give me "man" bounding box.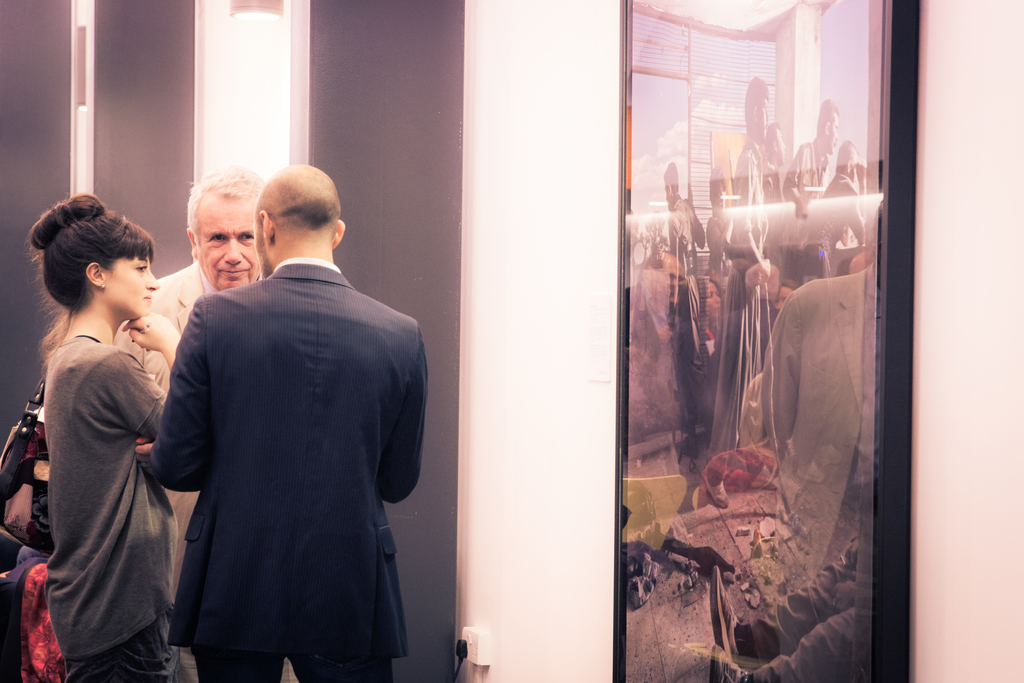
[left=115, top=167, right=264, bottom=603].
